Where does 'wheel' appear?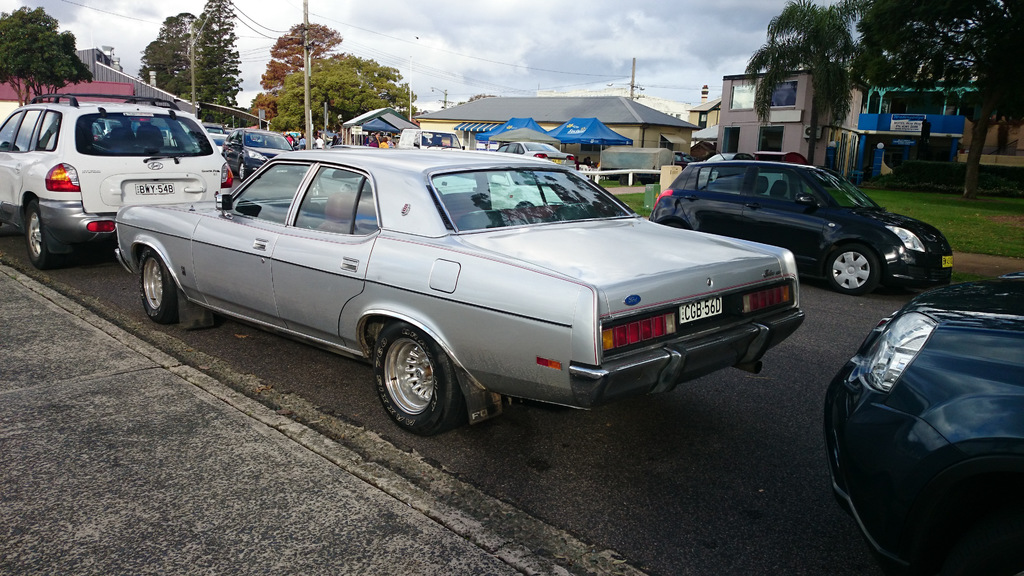
Appears at <region>22, 200, 60, 268</region>.
